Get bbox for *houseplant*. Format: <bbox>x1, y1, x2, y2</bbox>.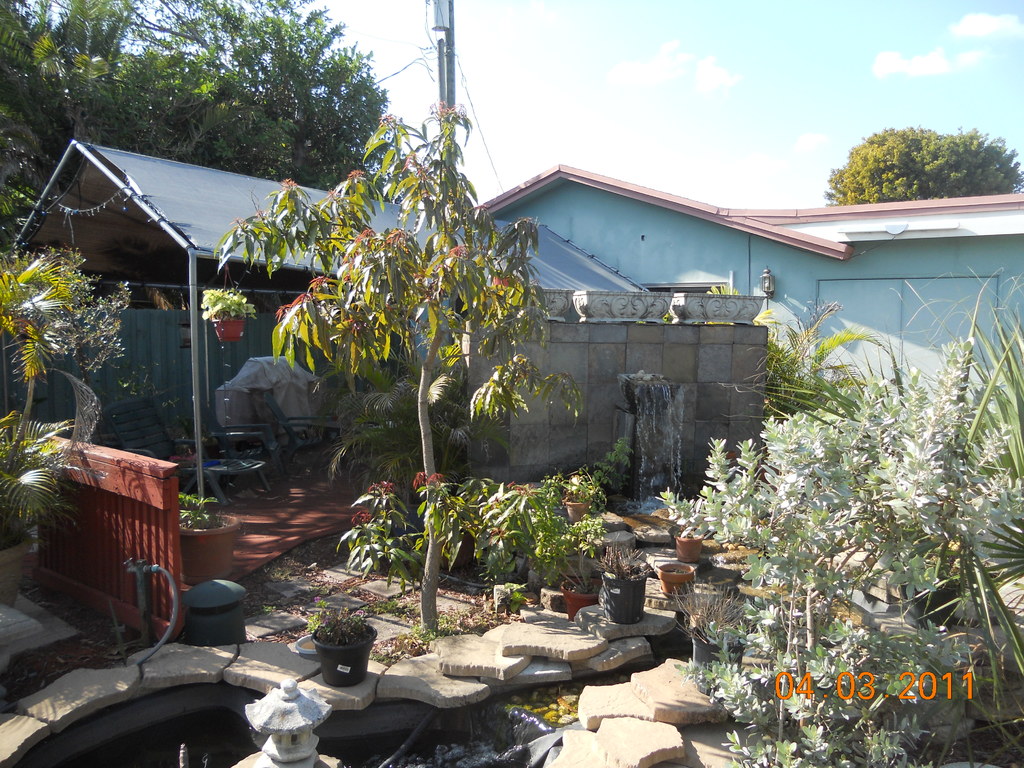
<bbox>657, 484, 706, 560</bbox>.
